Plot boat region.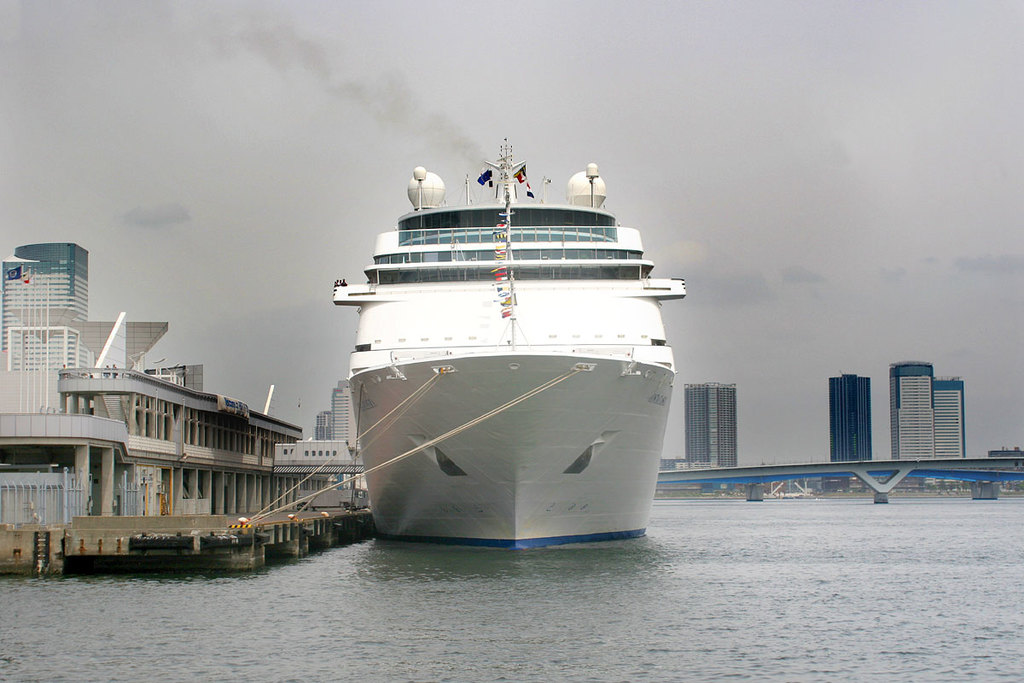
Plotted at [315, 132, 689, 563].
